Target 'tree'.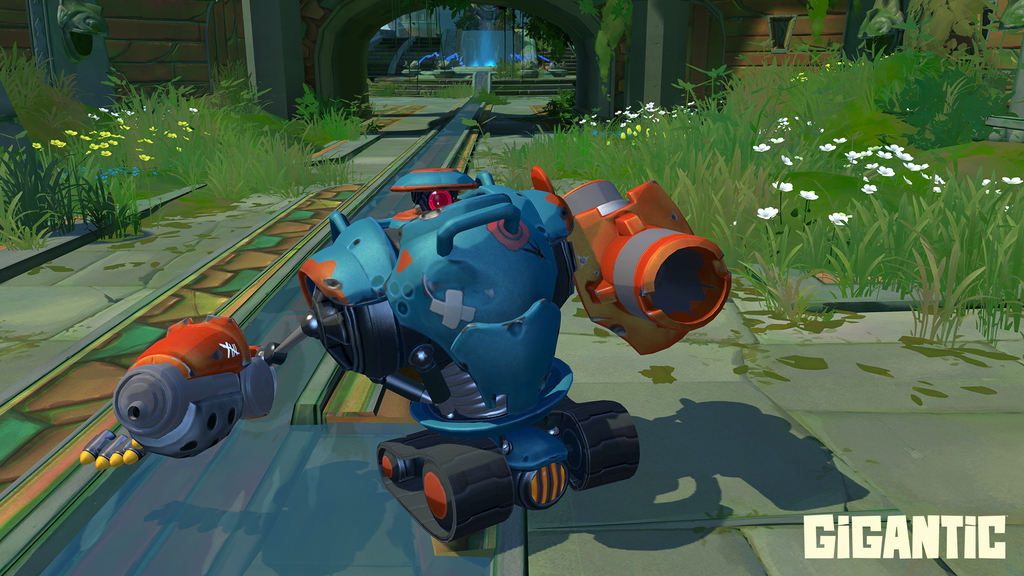
Target region: 438, 0, 483, 63.
